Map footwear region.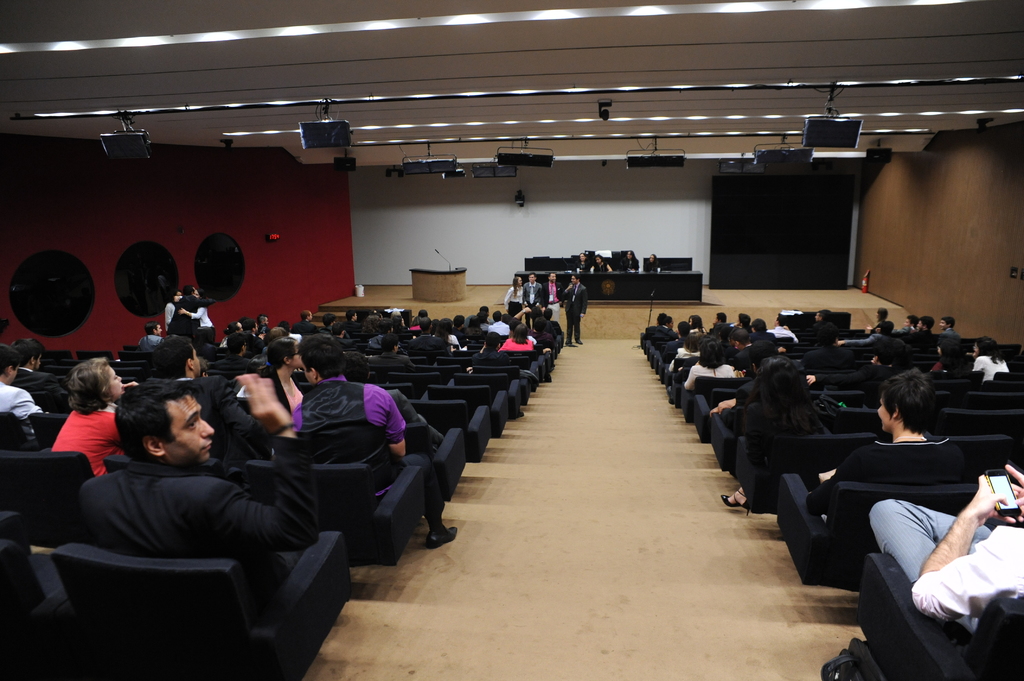
Mapped to detection(577, 337, 582, 345).
